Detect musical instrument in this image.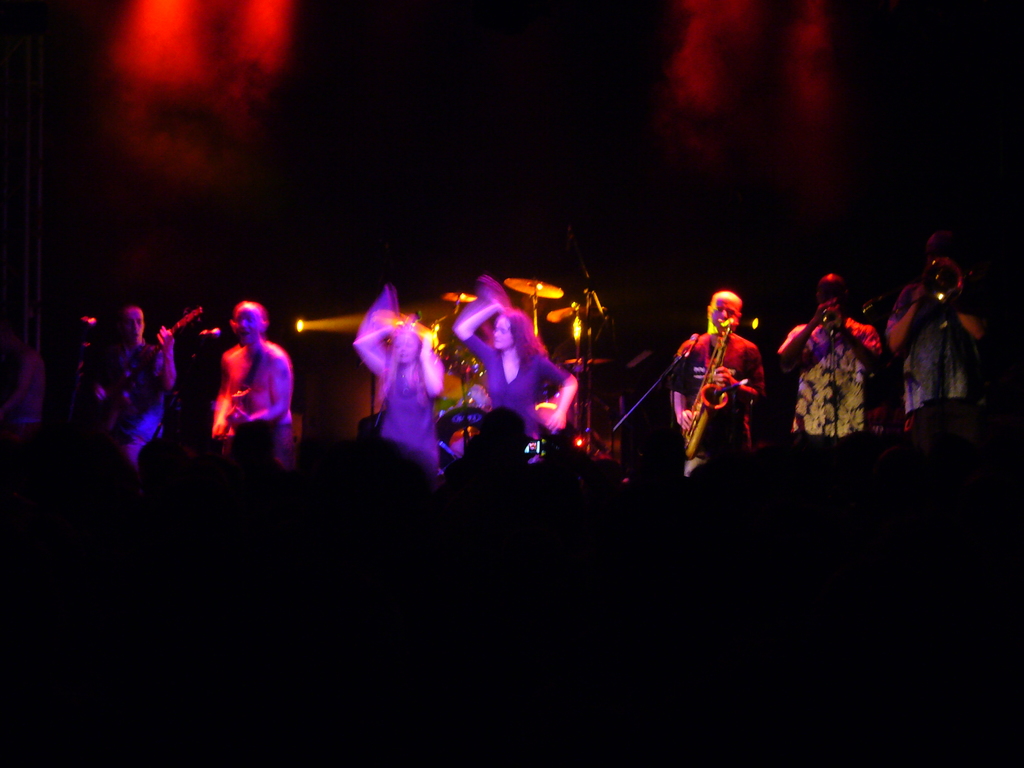
Detection: 433:403:489:472.
